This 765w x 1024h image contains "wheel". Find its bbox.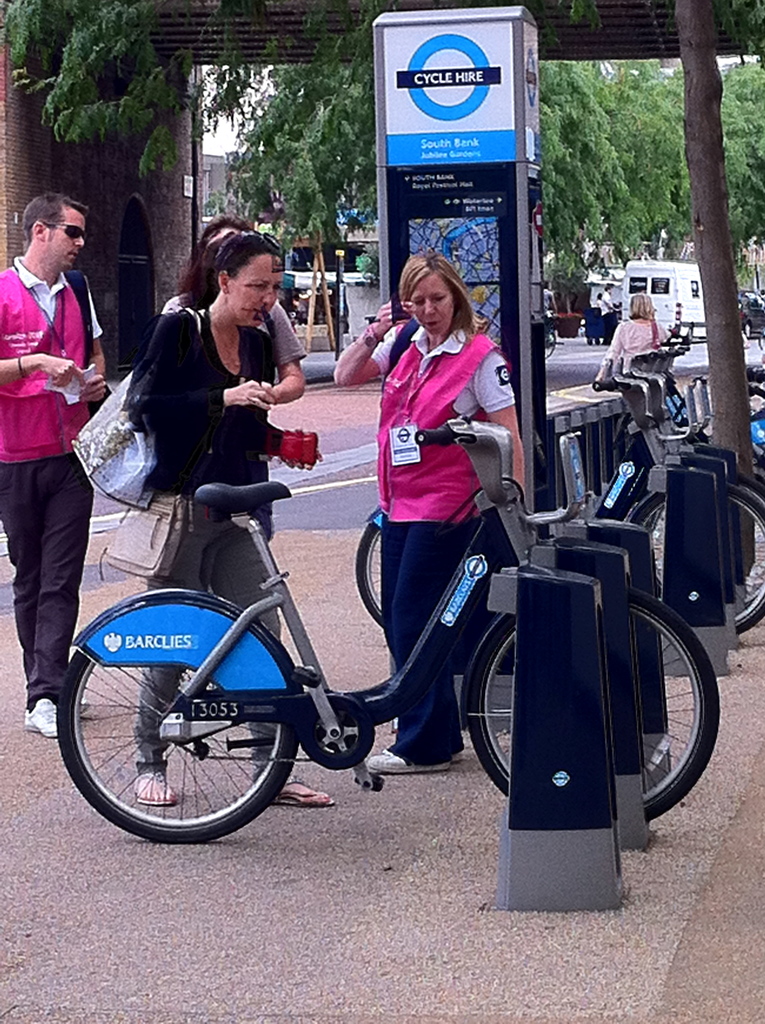
l=352, t=525, r=384, b=628.
